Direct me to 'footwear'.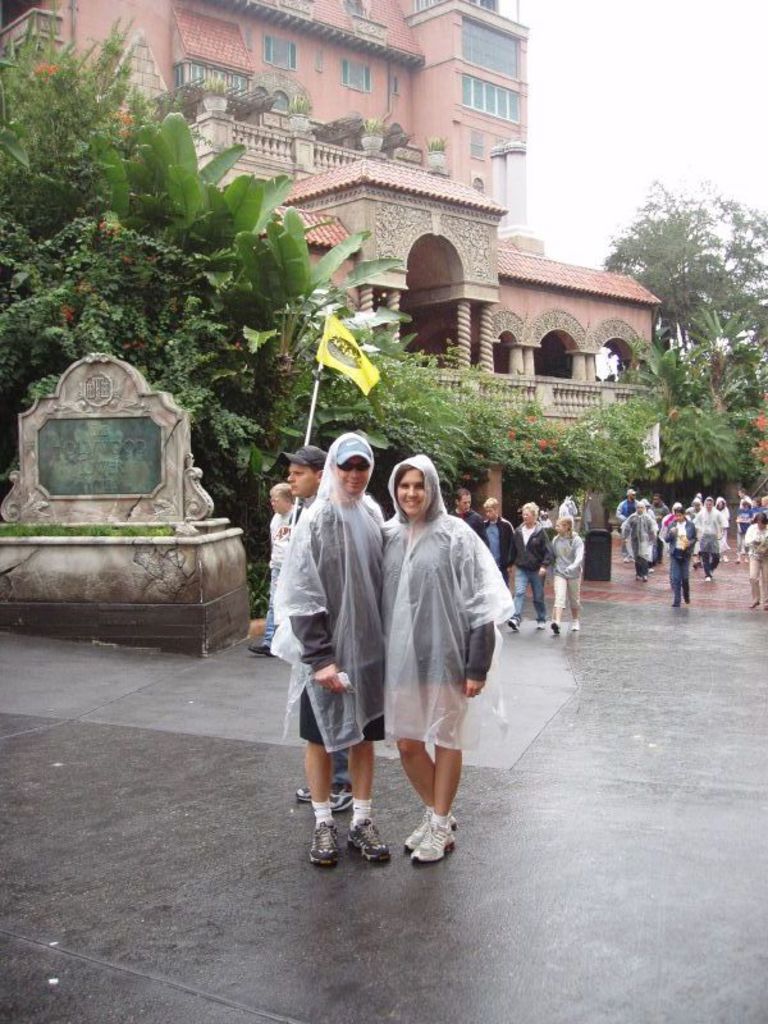
Direction: l=301, t=786, r=311, b=804.
